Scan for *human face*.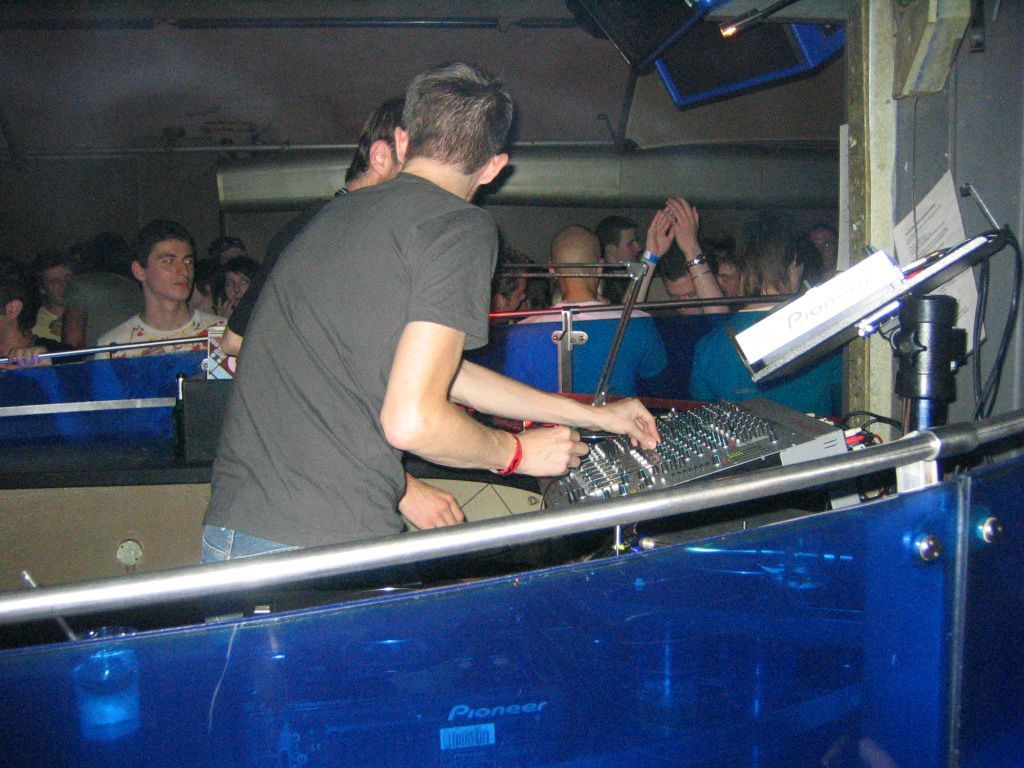
Scan result: 618, 225, 642, 260.
